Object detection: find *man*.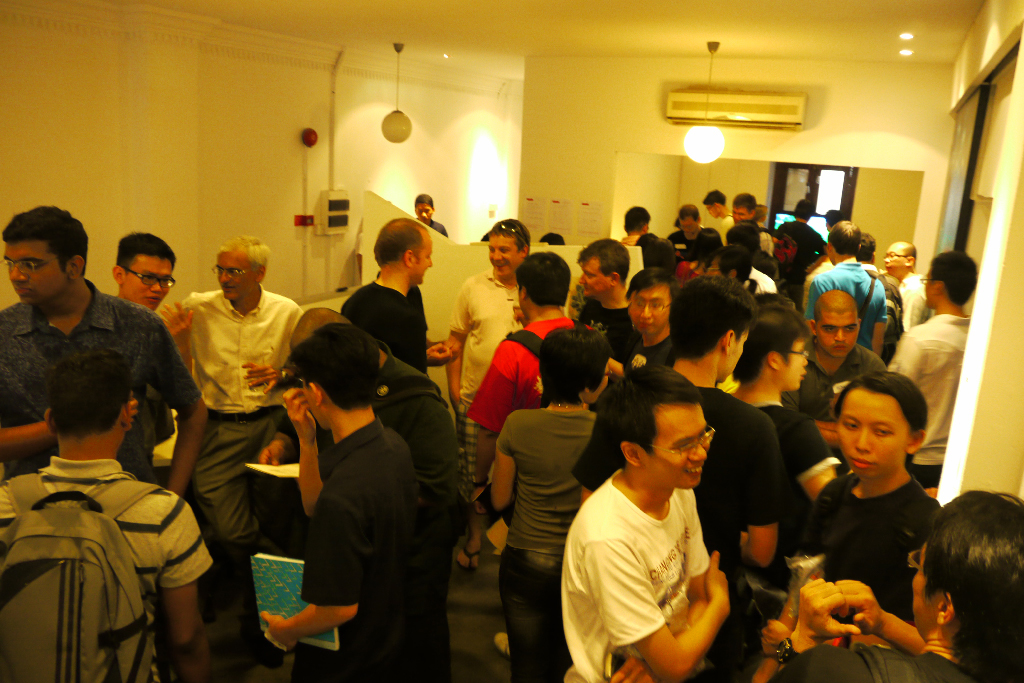
882/249/976/494.
